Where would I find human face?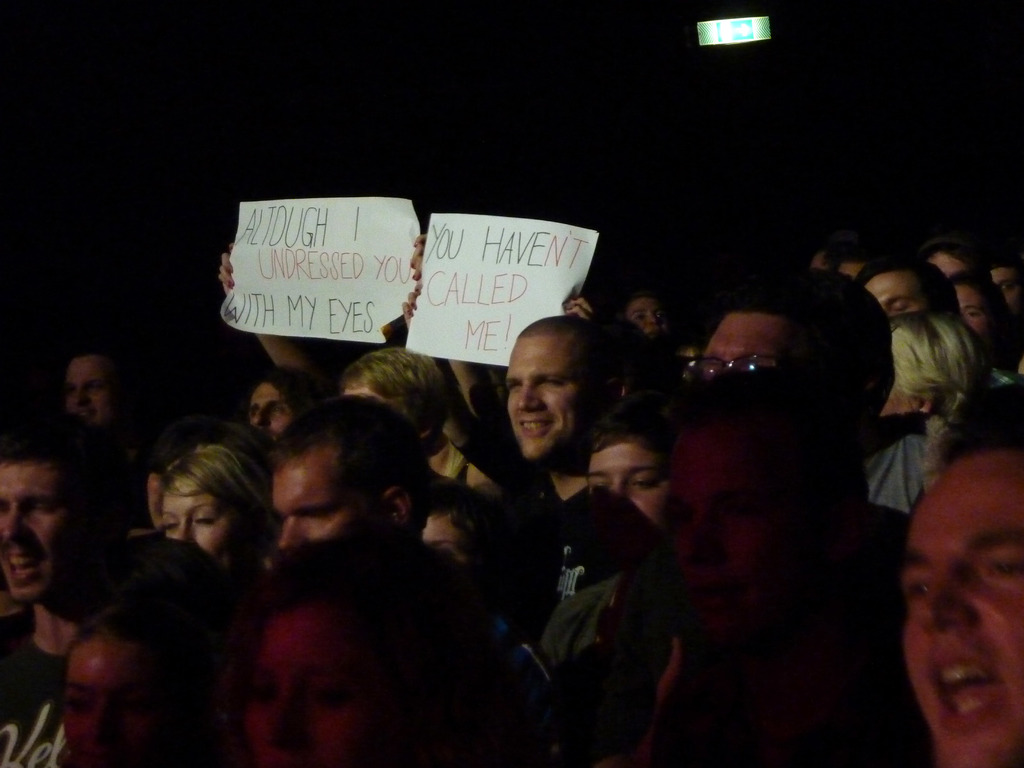
At detection(0, 471, 79, 600).
